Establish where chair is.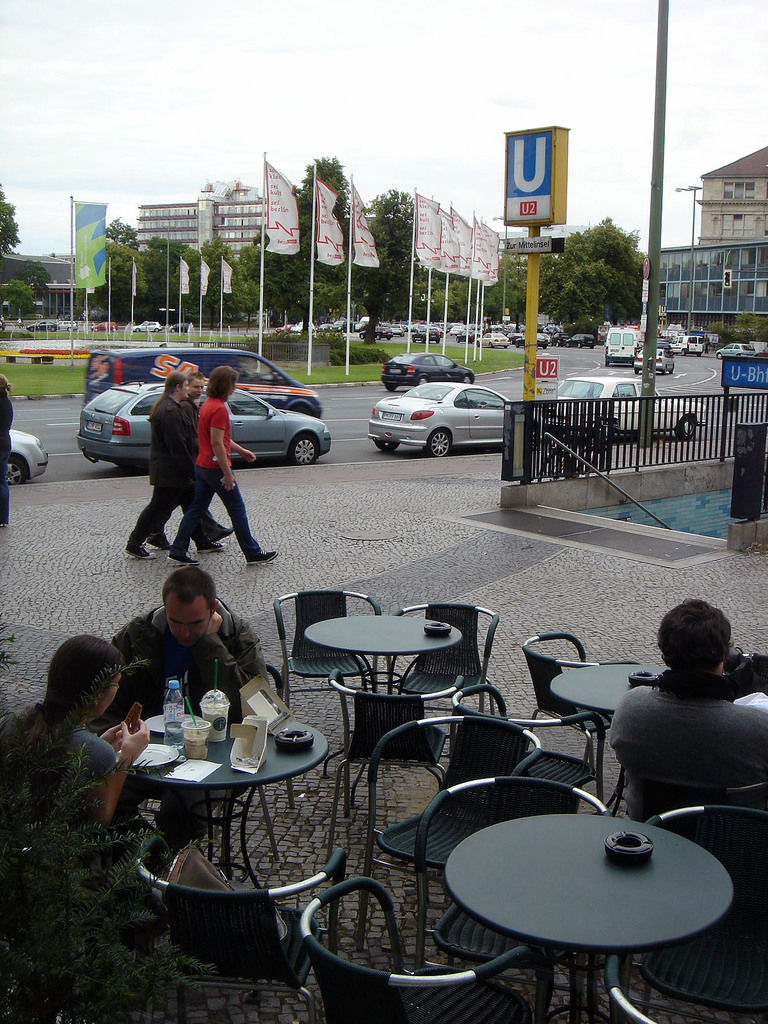
Established at select_region(602, 958, 767, 1023).
